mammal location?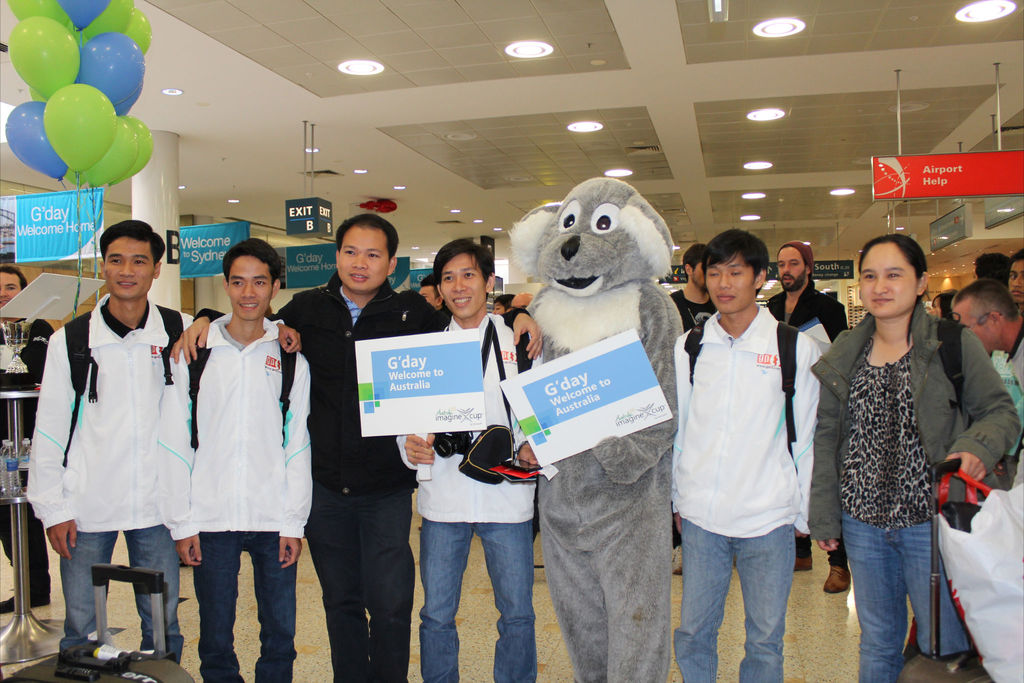
crop(929, 290, 958, 318)
